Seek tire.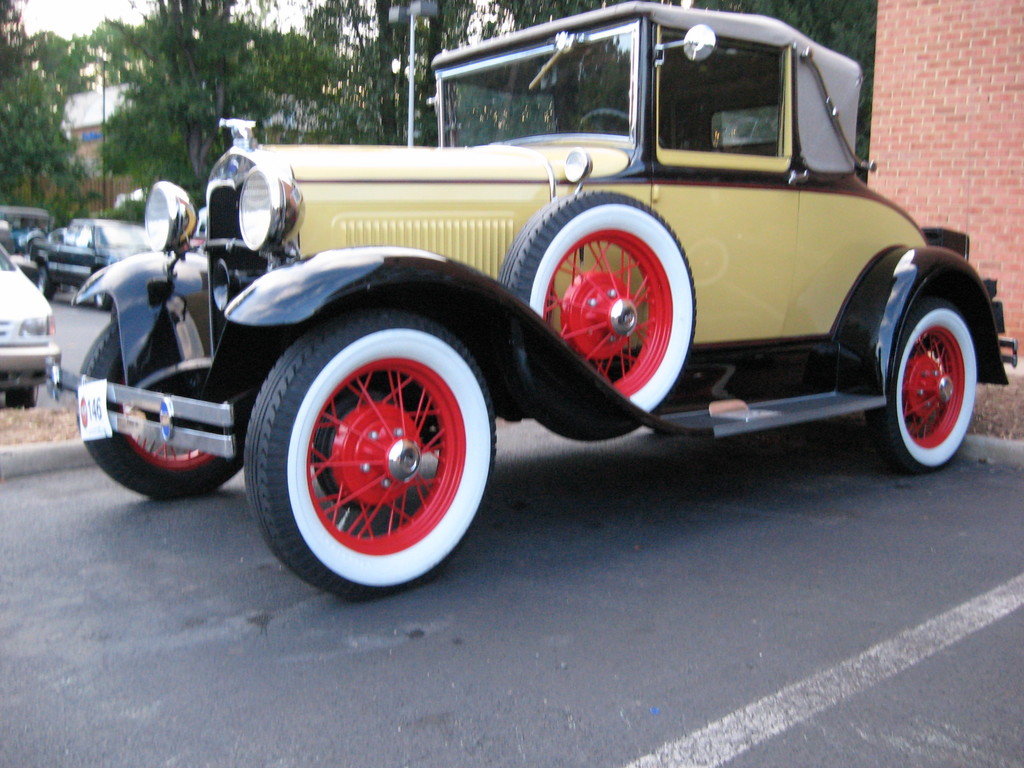
865/295/977/472.
